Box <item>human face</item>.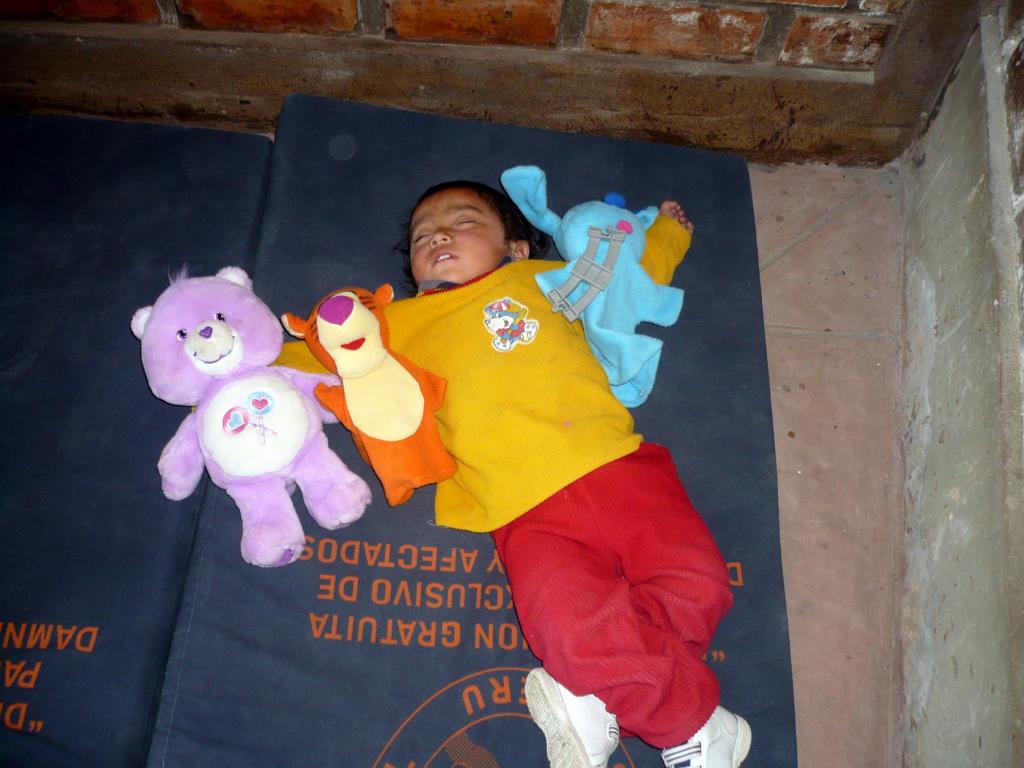
l=411, t=192, r=510, b=275.
